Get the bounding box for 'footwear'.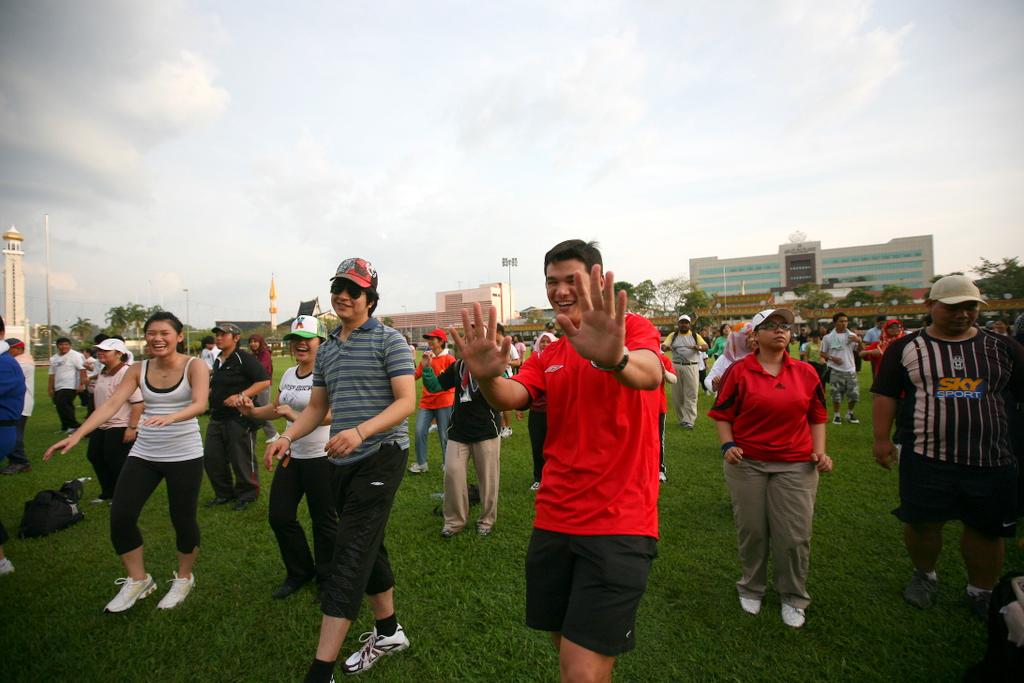
(left=904, top=567, right=947, bottom=612).
